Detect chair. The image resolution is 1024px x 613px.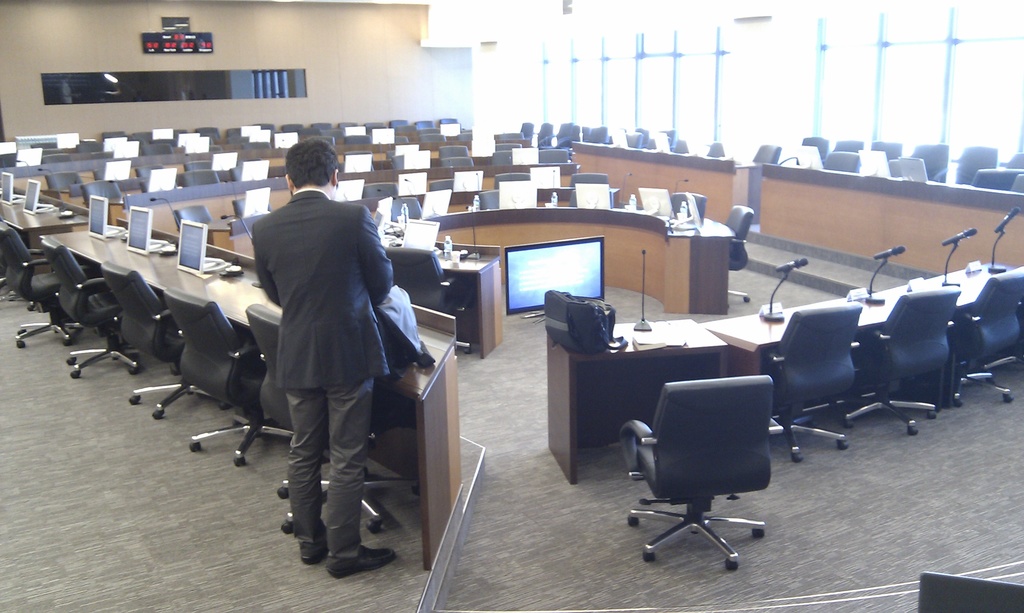
box=[435, 144, 469, 157].
